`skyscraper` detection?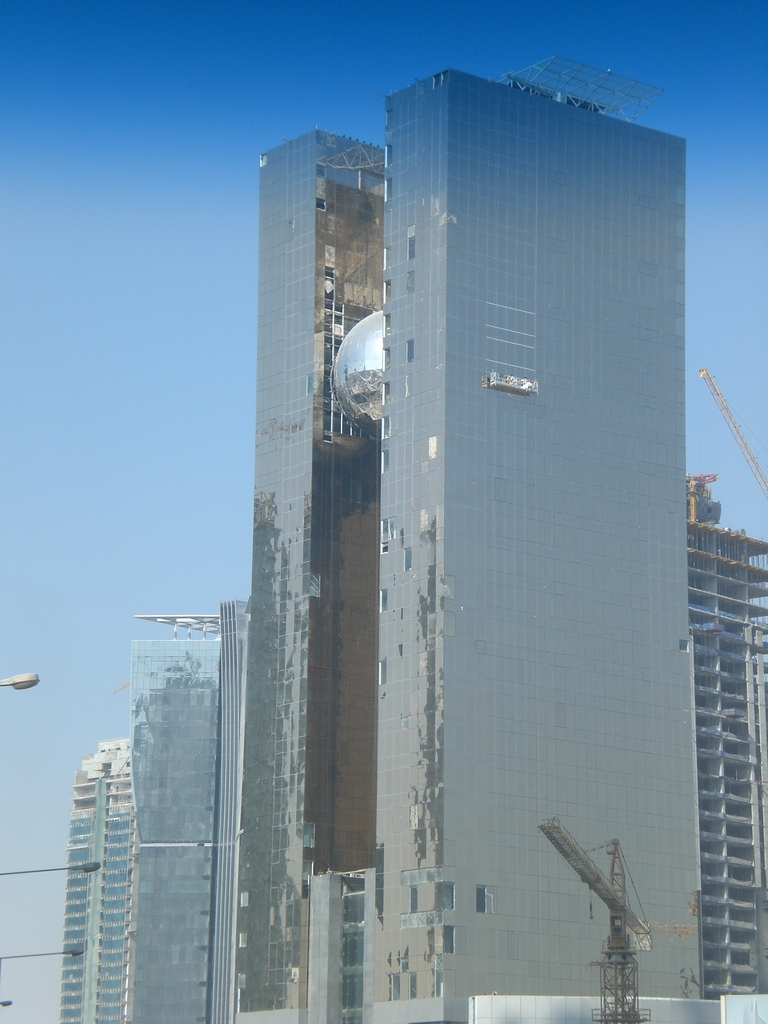
box(60, 725, 141, 1023)
